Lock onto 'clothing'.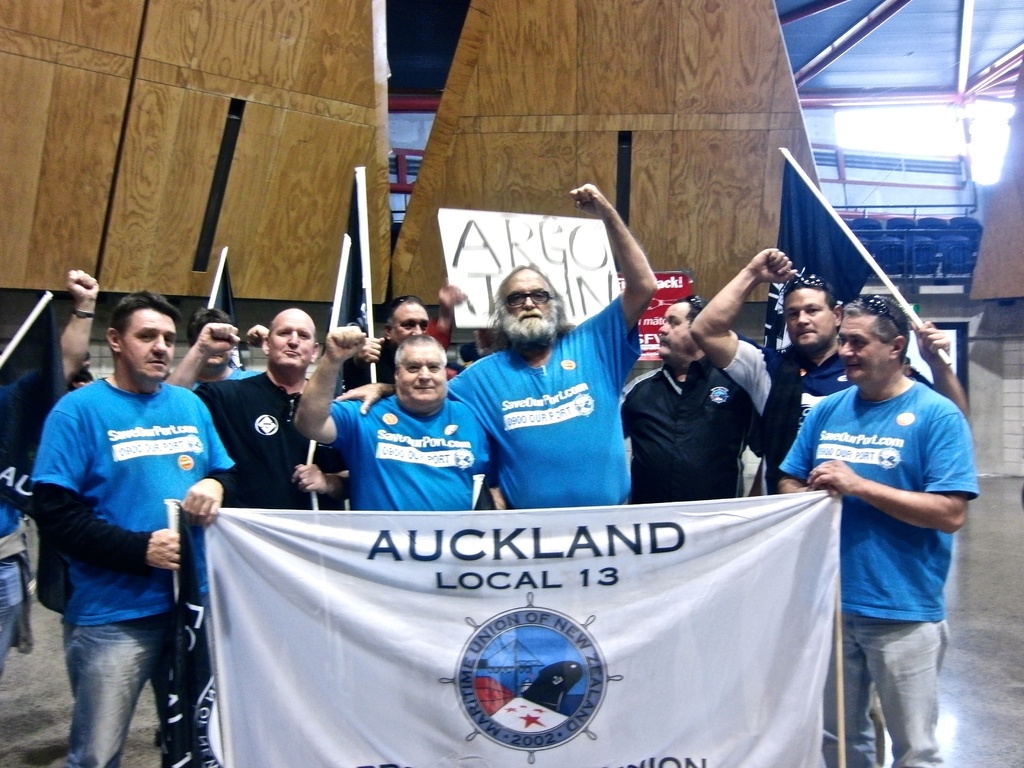
Locked: rect(20, 385, 209, 764).
